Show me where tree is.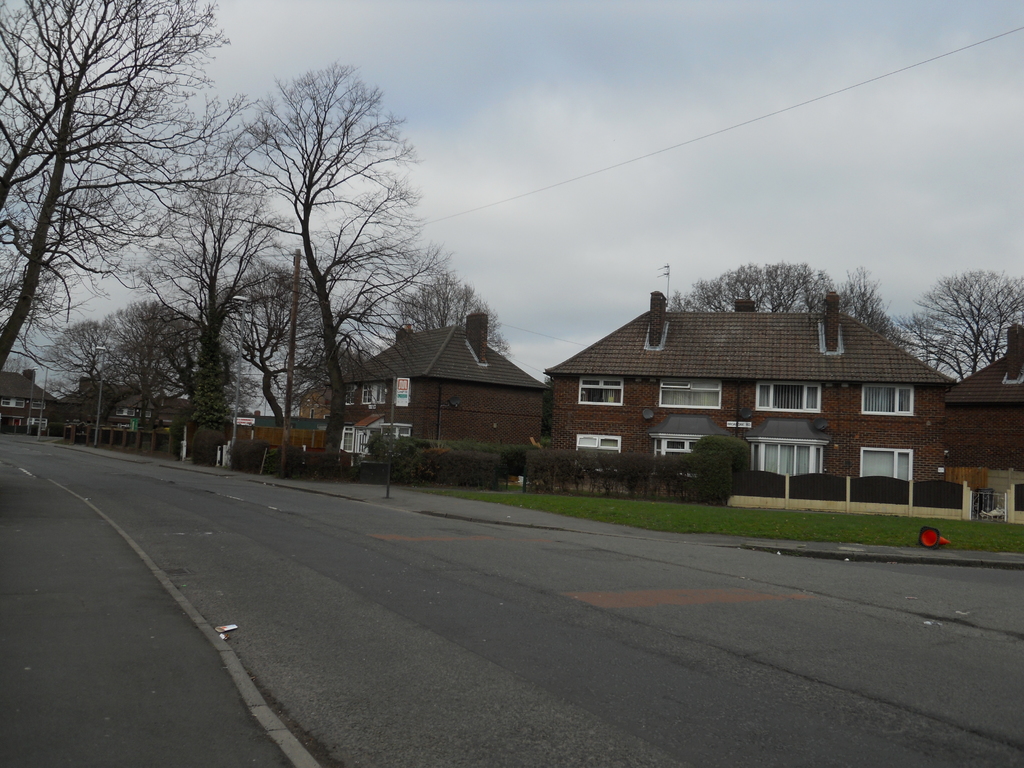
tree is at [0, 0, 228, 366].
